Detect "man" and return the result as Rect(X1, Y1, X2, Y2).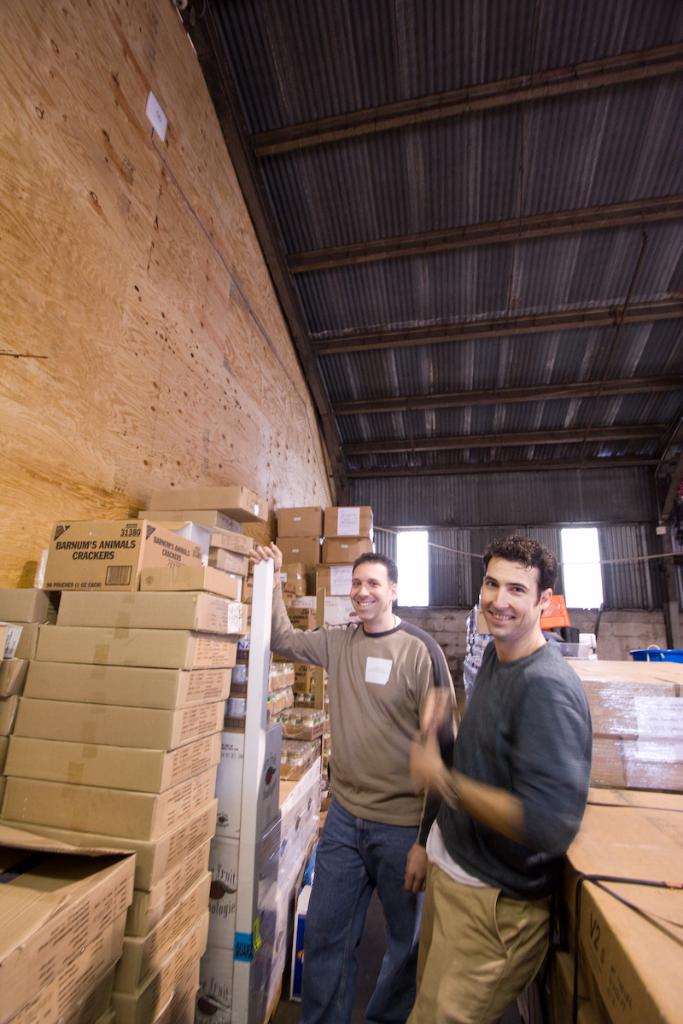
Rect(283, 543, 473, 1017).
